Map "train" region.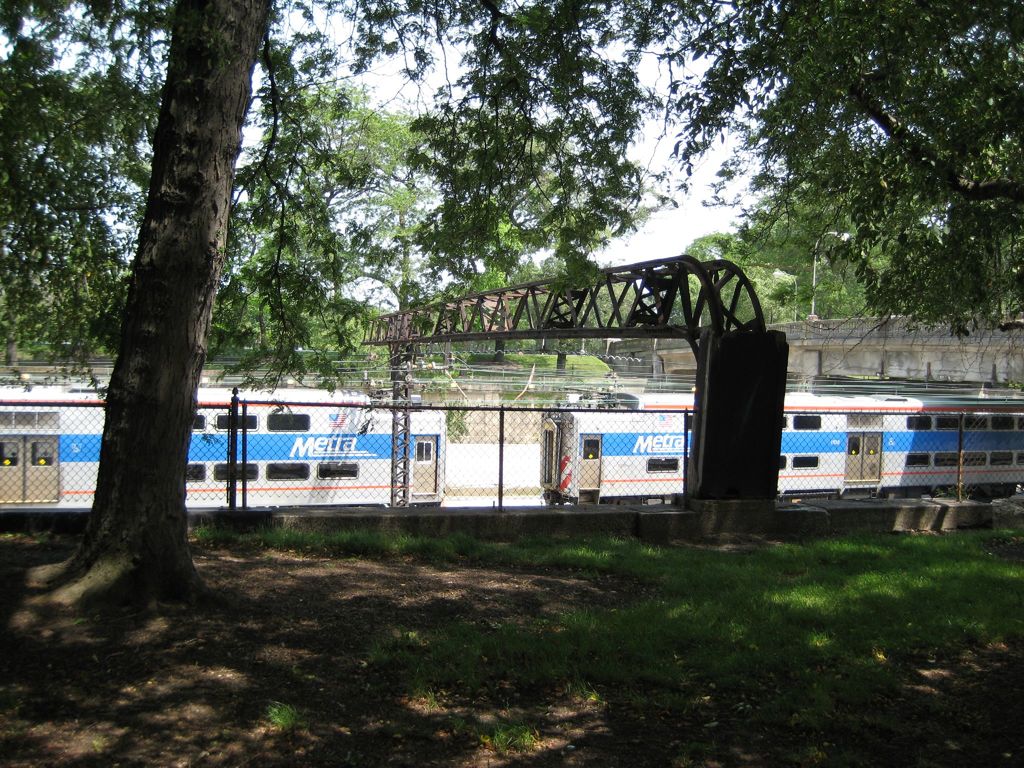
Mapped to crop(541, 380, 1023, 498).
